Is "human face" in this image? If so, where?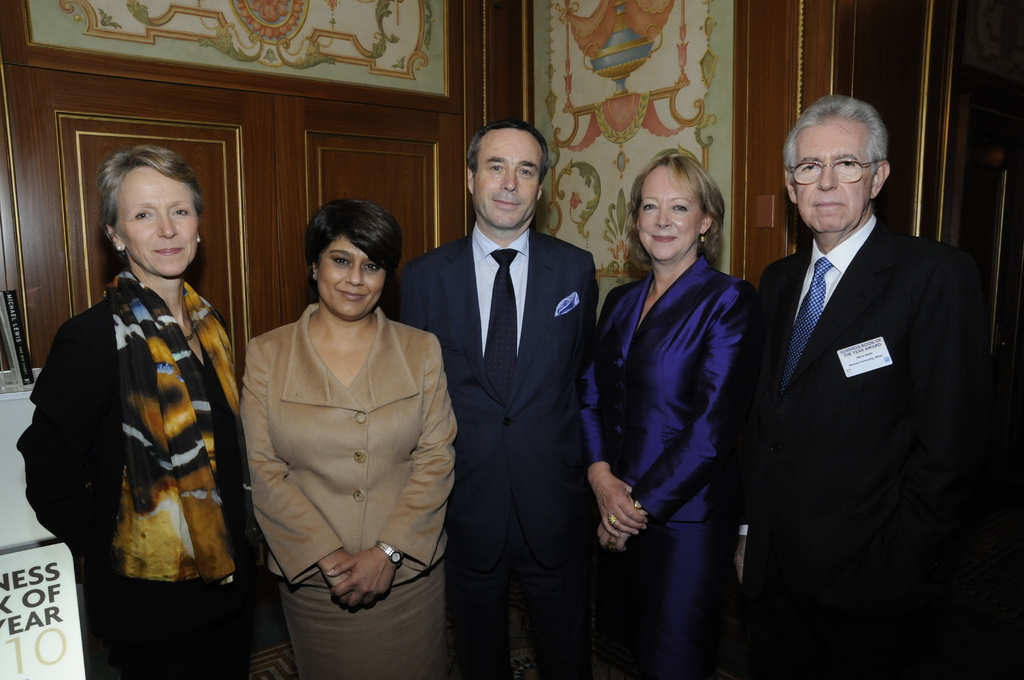
Yes, at pyautogui.locateOnScreen(474, 133, 545, 227).
